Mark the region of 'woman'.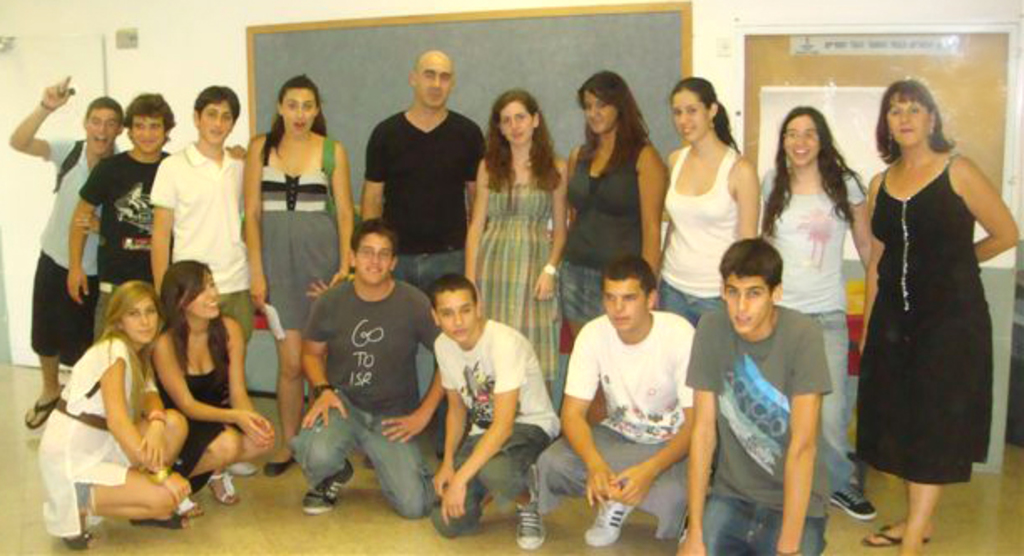
Region: Rect(35, 278, 191, 554).
